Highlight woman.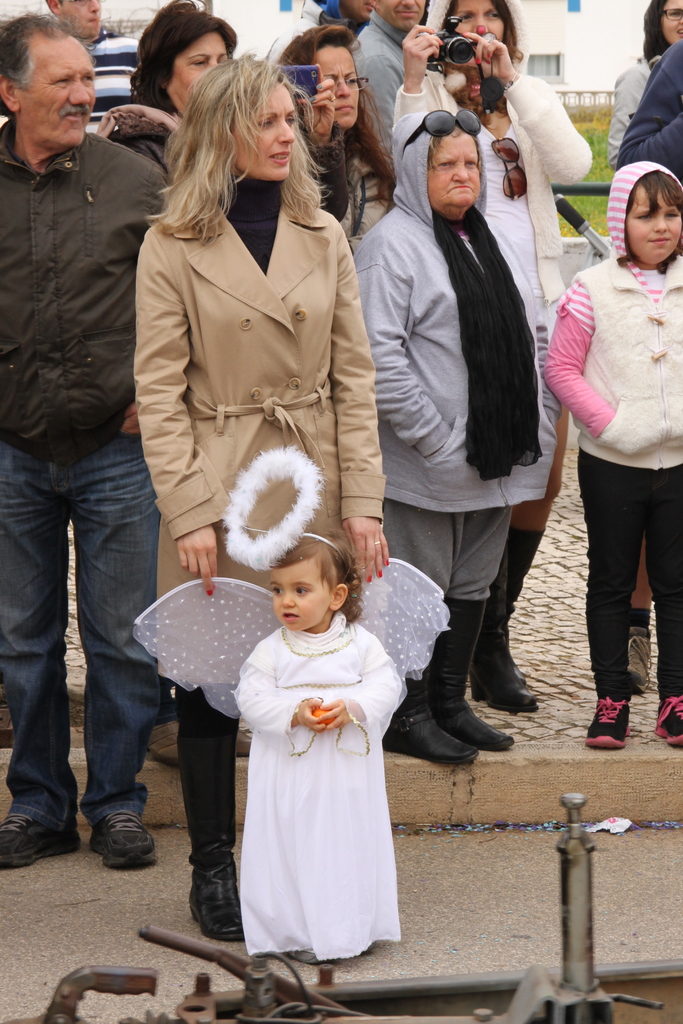
Highlighted region: [355,112,564,771].
